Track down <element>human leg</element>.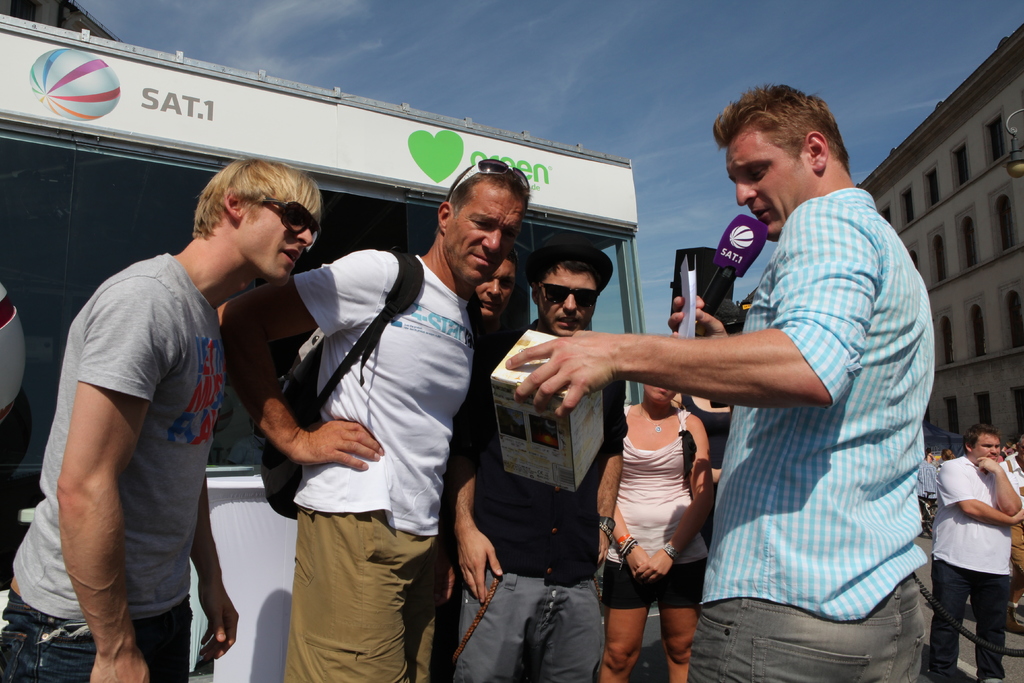
Tracked to [685,536,872,682].
